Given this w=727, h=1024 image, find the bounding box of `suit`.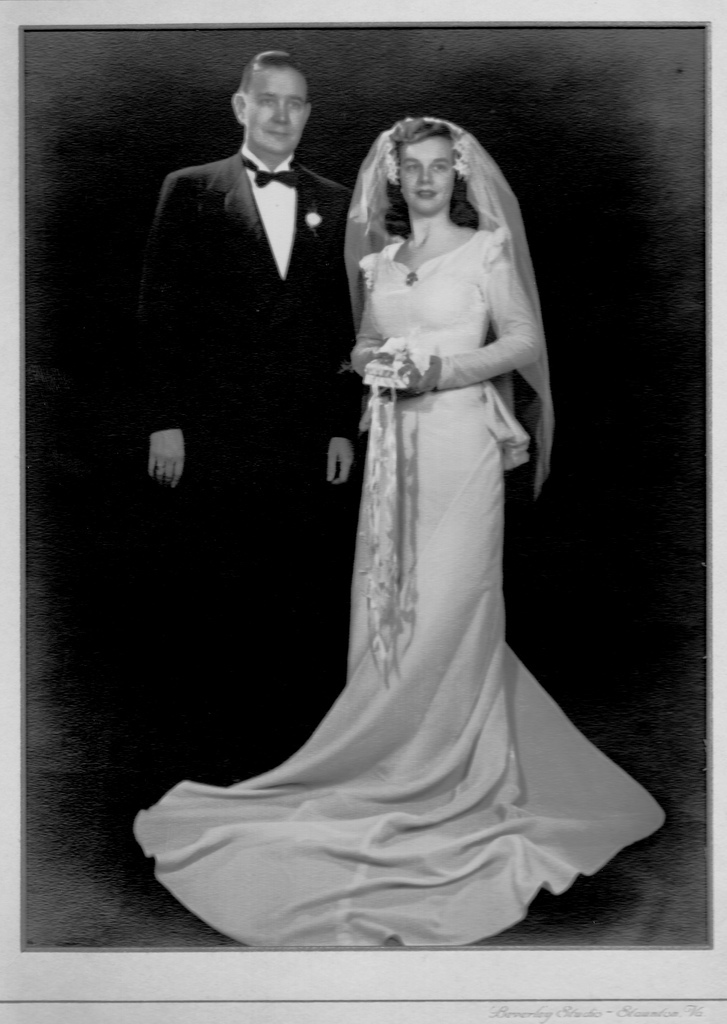
left=137, top=133, right=427, bottom=804.
